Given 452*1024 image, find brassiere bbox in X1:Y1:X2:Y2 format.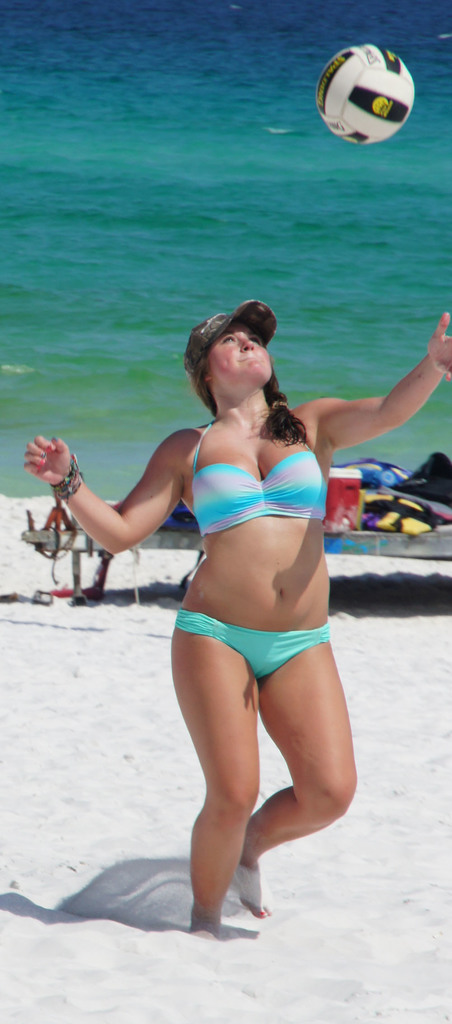
176:420:341:540.
